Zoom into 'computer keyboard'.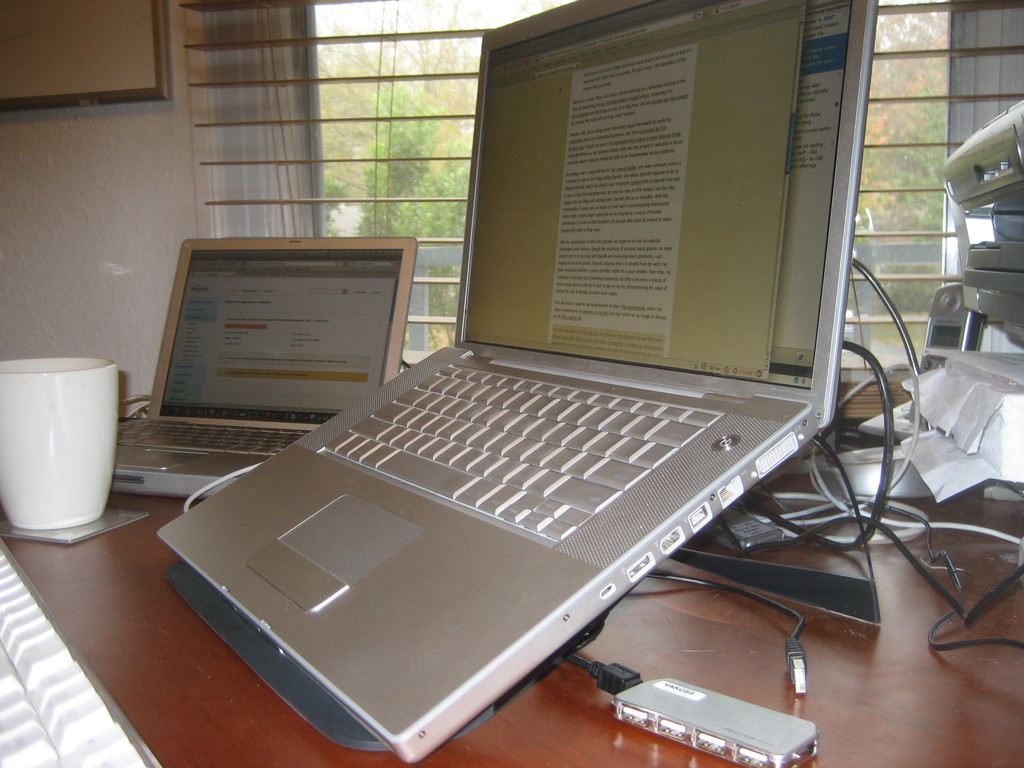
Zoom target: box=[117, 415, 313, 458].
